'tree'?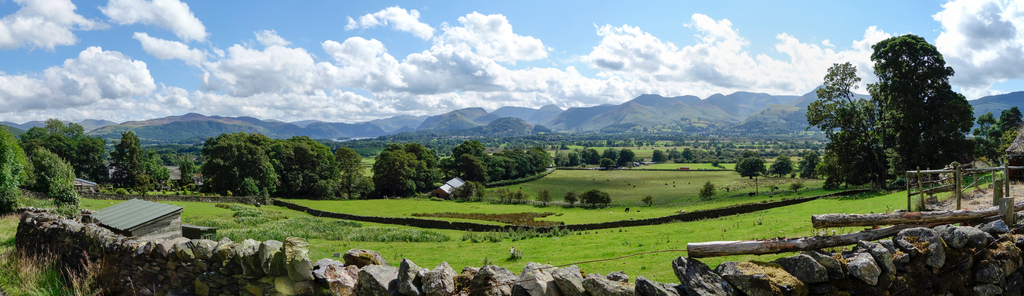
select_region(22, 149, 79, 199)
